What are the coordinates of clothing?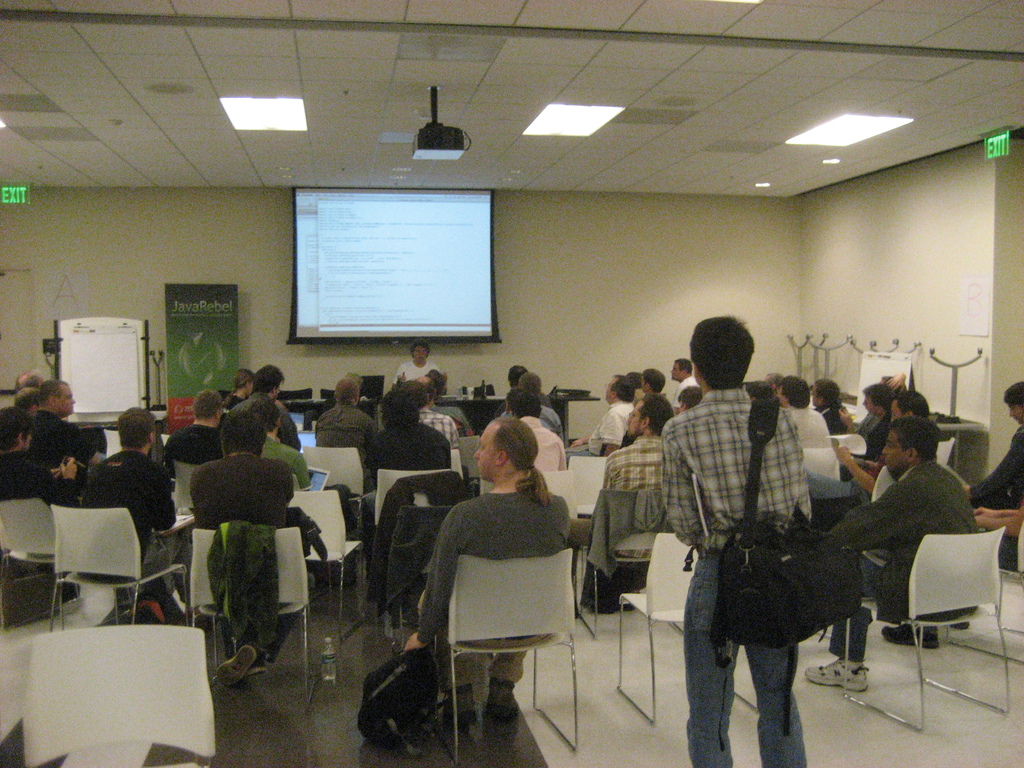
l=631, t=387, r=640, b=404.
